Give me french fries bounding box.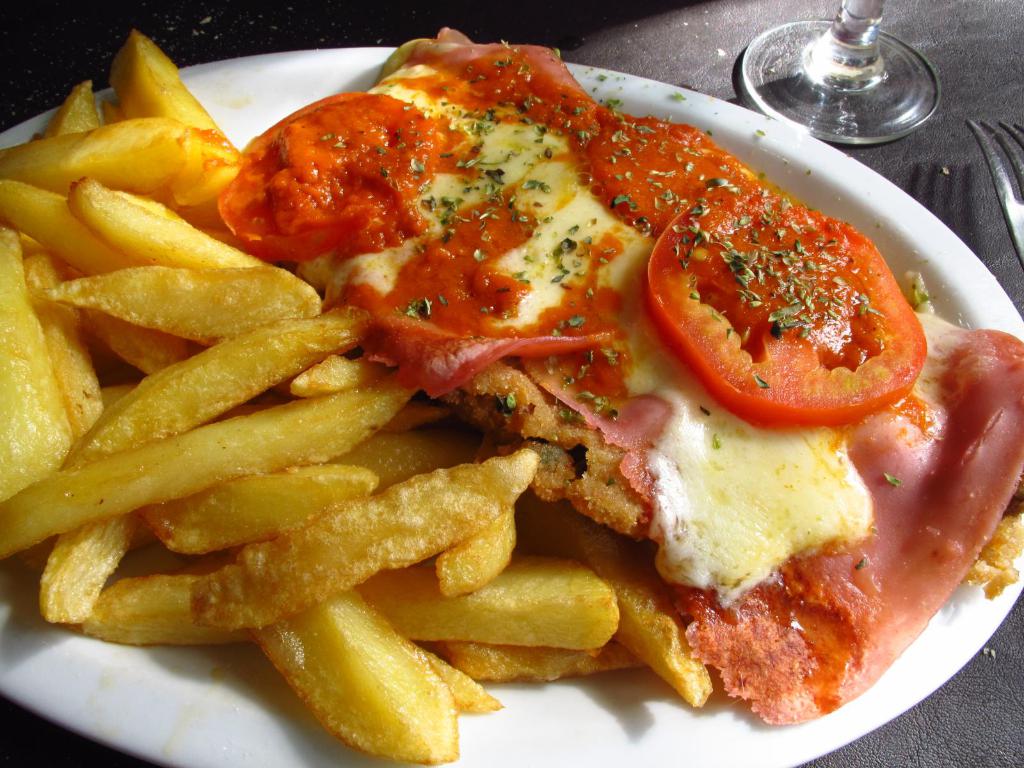
0,224,89,507.
